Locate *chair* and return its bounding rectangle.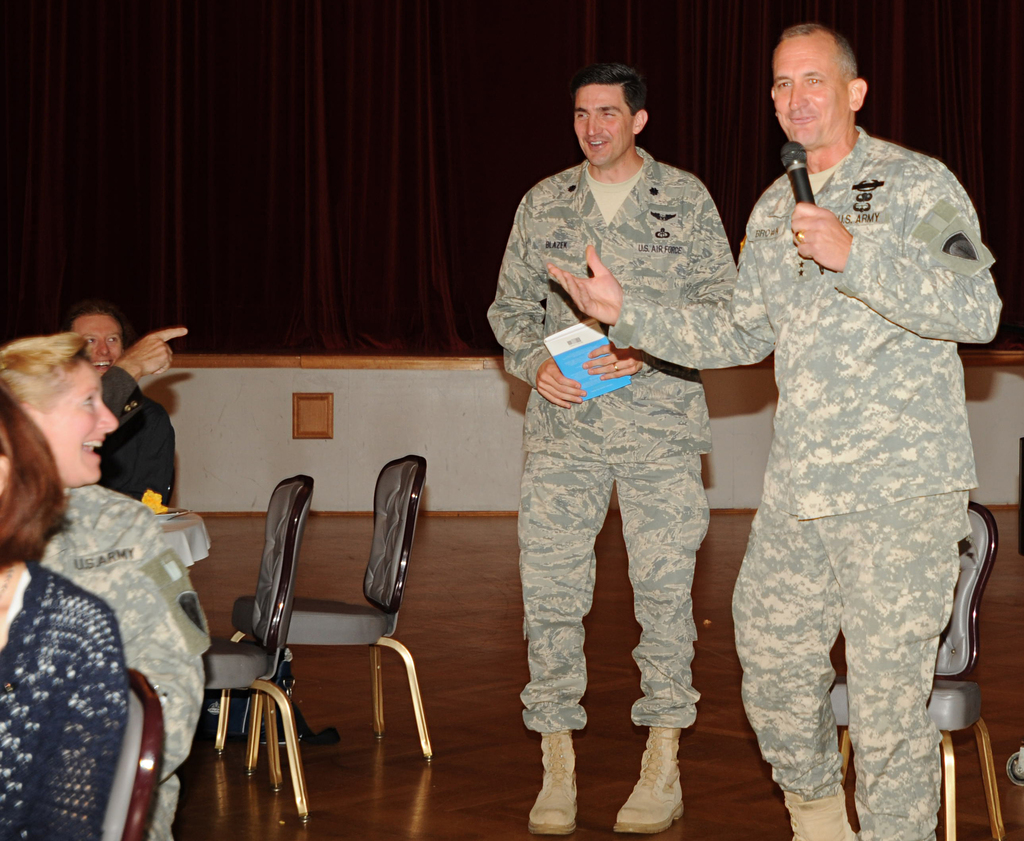
bbox=[99, 674, 167, 840].
